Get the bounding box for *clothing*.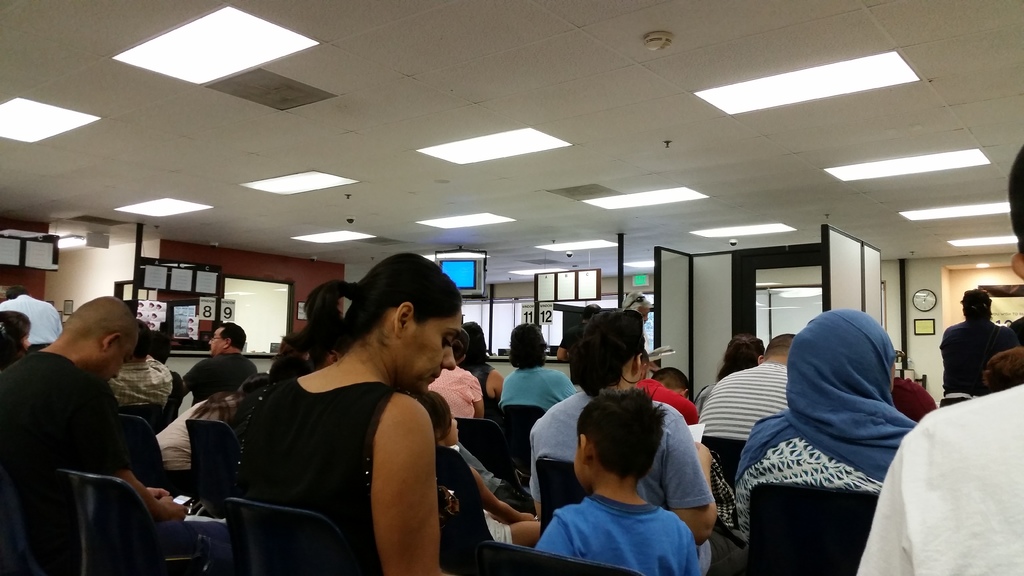
<box>939,308,1018,416</box>.
